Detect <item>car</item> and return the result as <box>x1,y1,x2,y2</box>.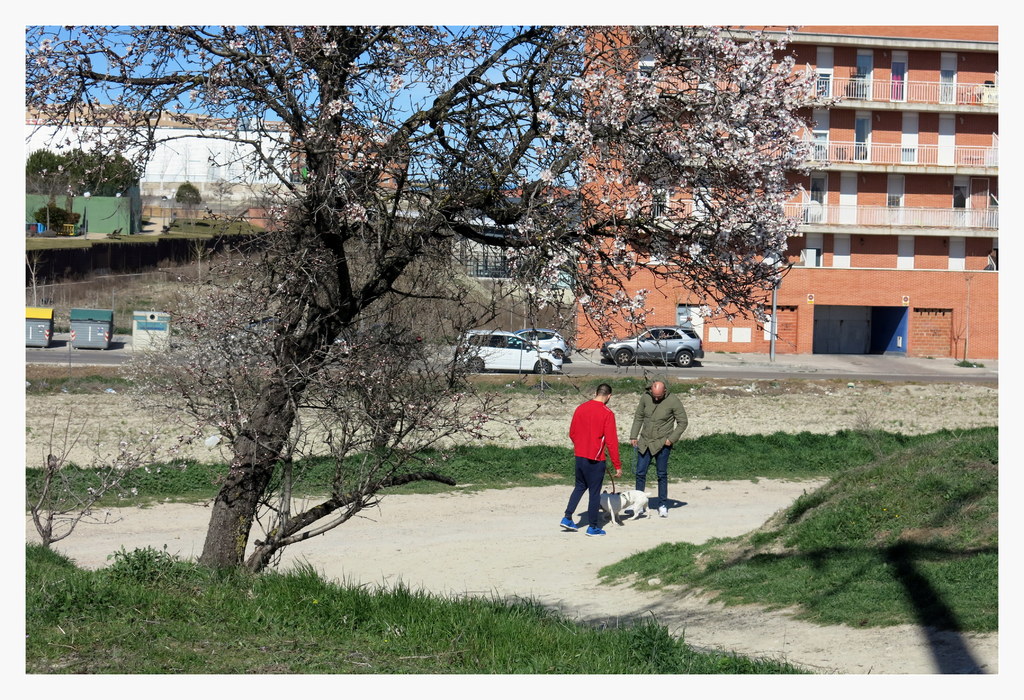
<box>513,328,568,358</box>.
